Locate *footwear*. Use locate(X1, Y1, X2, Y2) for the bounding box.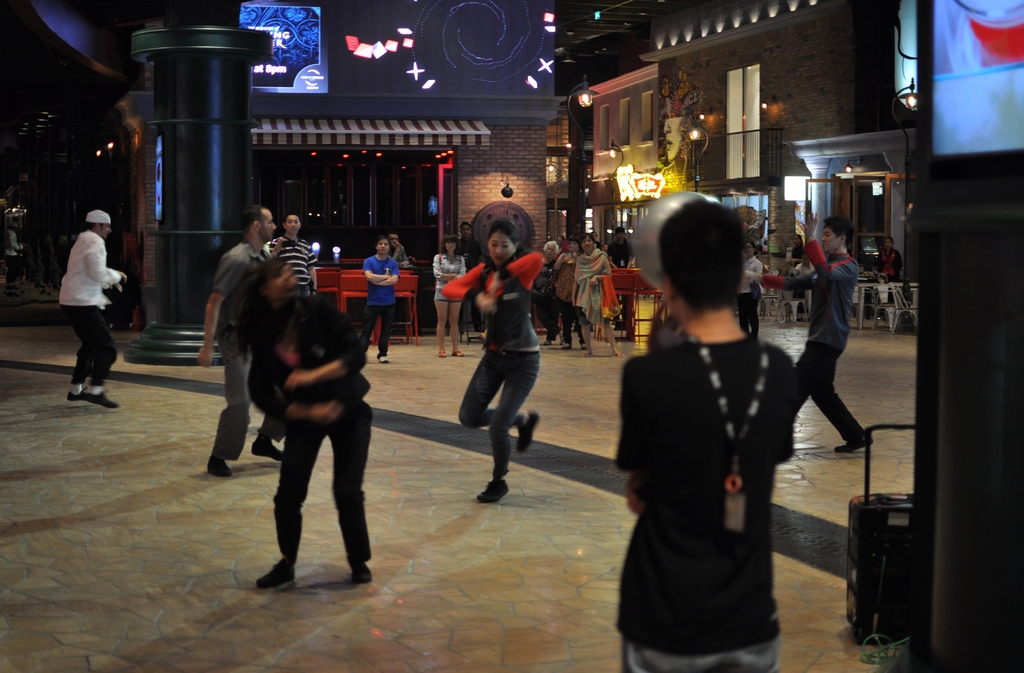
locate(615, 350, 623, 359).
